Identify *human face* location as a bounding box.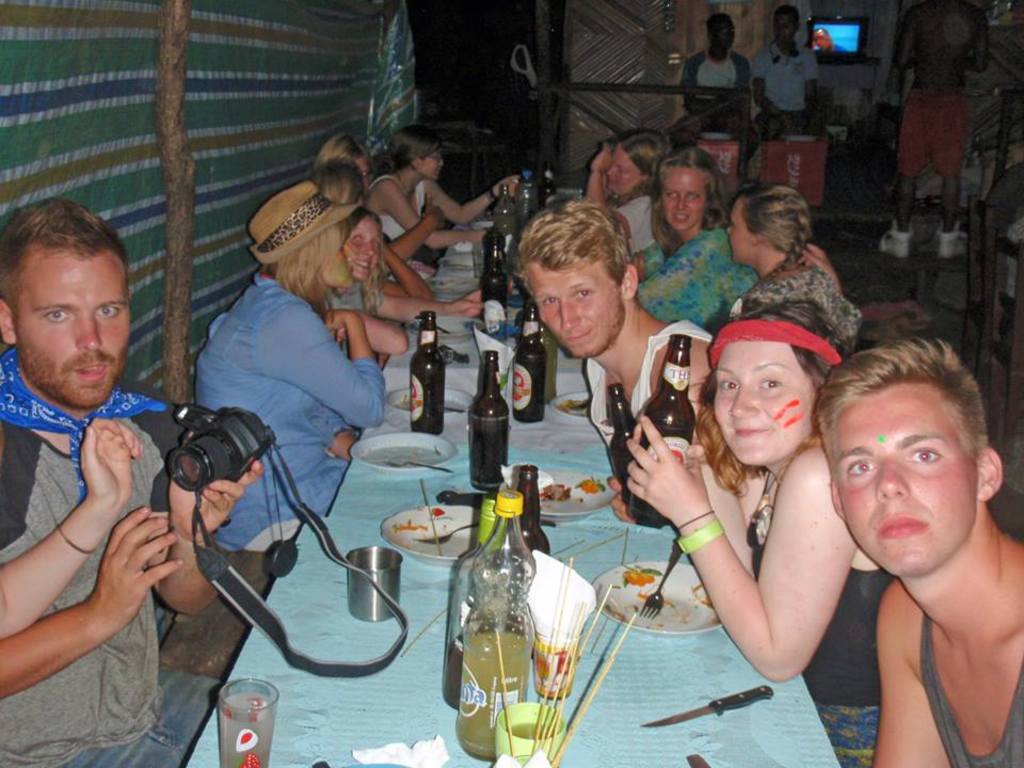
(left=604, top=149, right=639, bottom=196).
